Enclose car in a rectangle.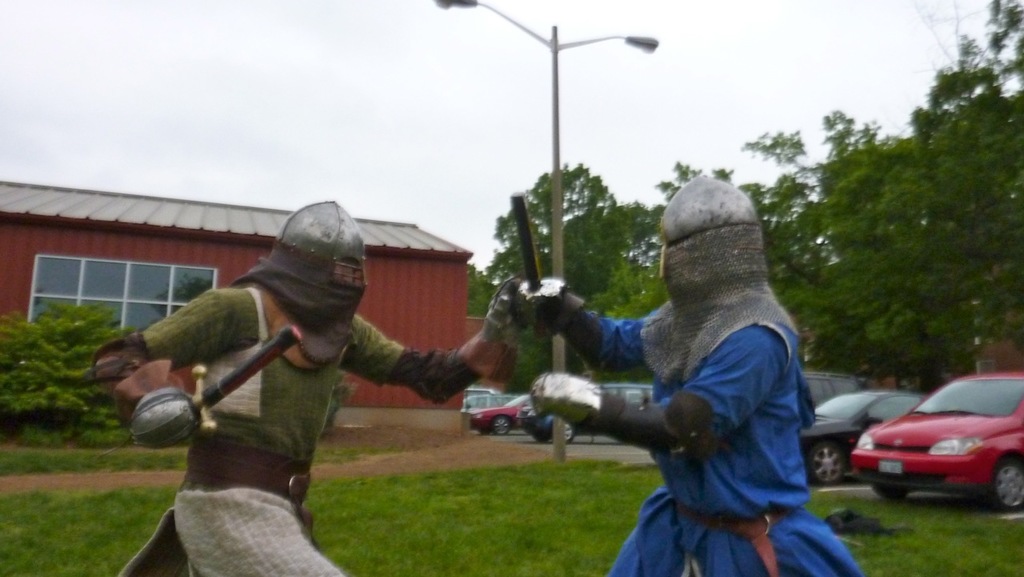
bbox=[794, 389, 920, 480].
